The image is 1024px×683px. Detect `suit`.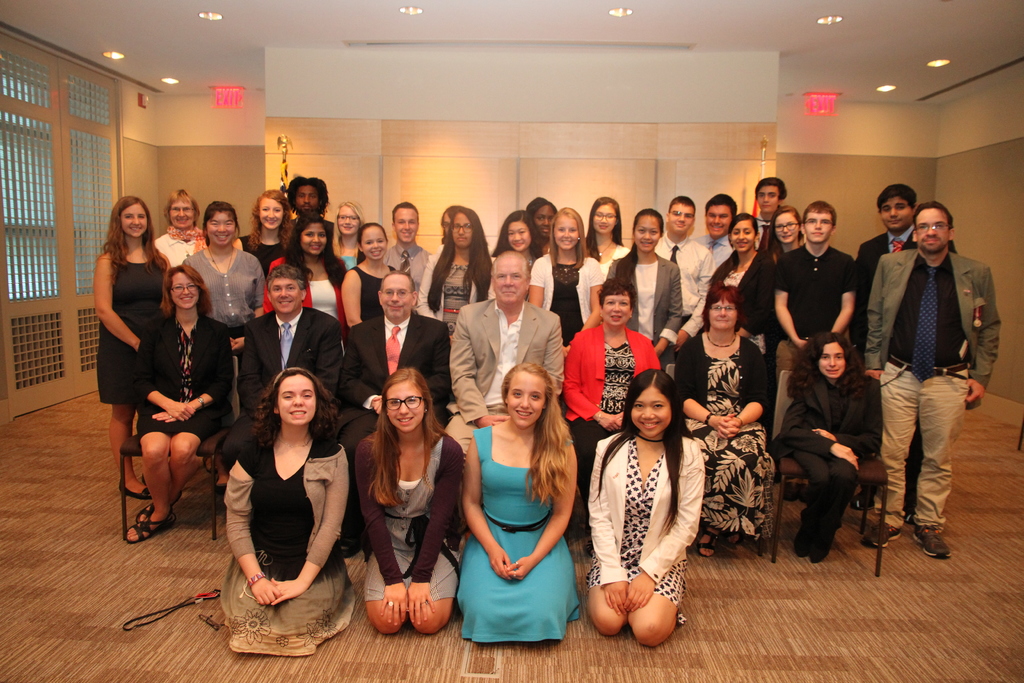
Detection: l=607, t=244, r=683, b=358.
